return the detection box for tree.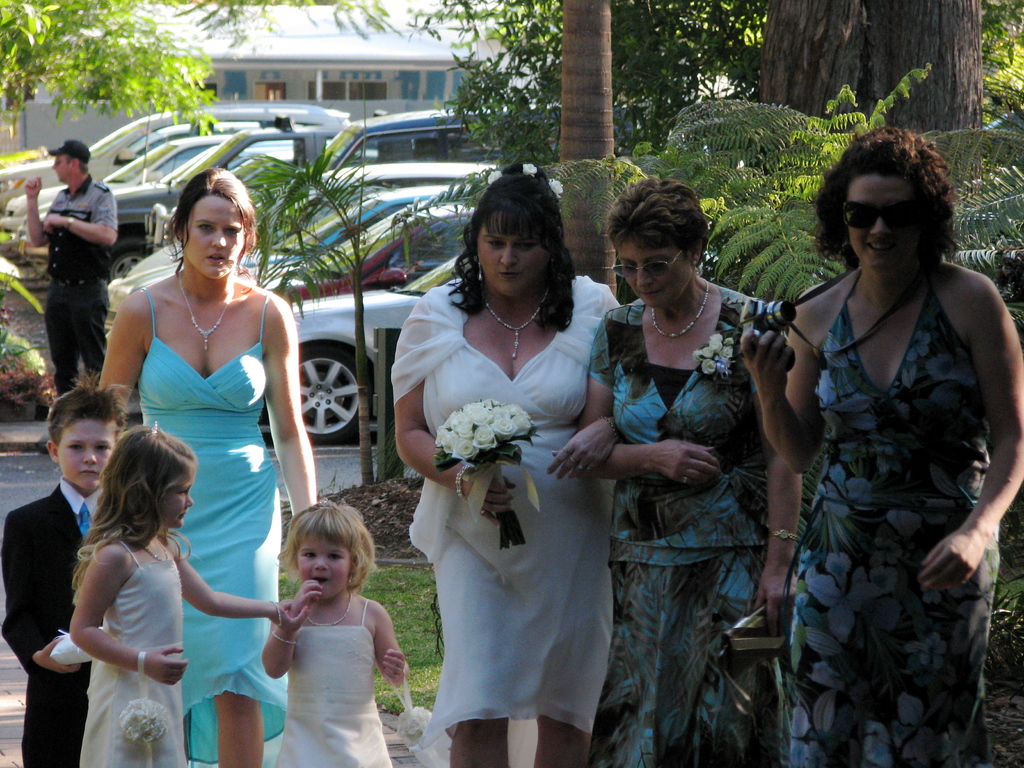
x1=1020, y1=762, x2=1023, y2=767.
